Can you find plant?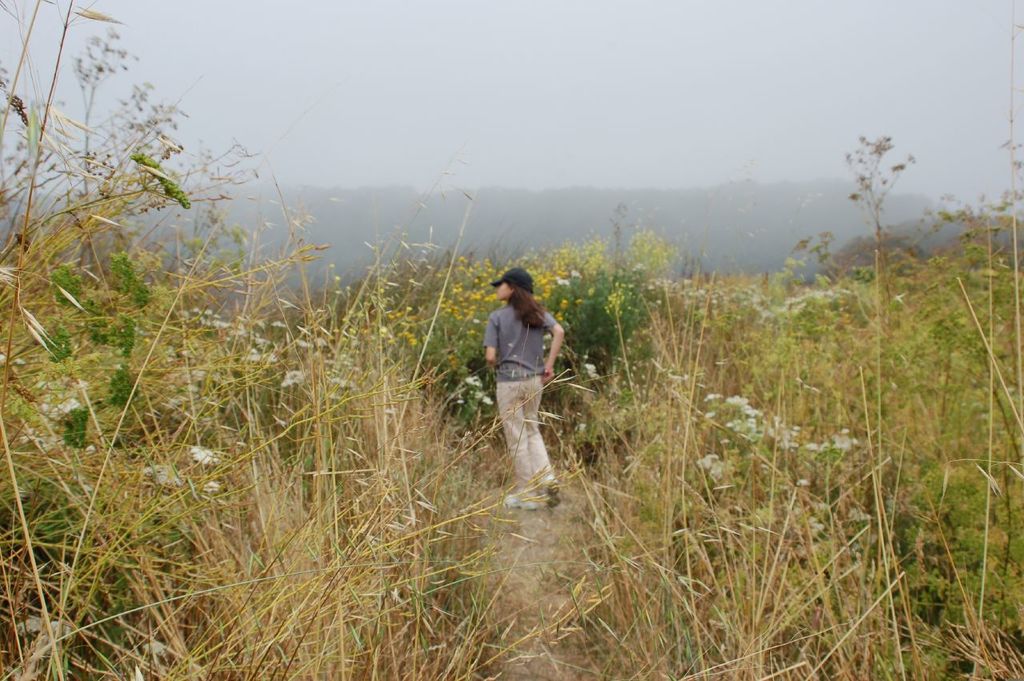
Yes, bounding box: left=958, top=0, right=1023, bottom=680.
